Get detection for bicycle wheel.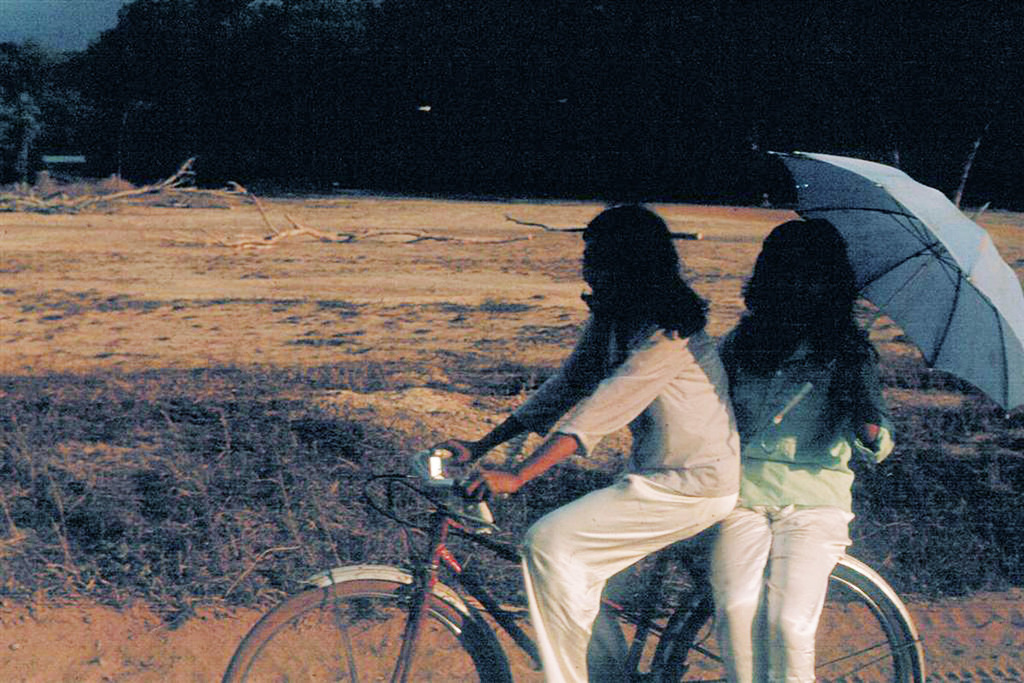
Detection: [224, 582, 503, 682].
